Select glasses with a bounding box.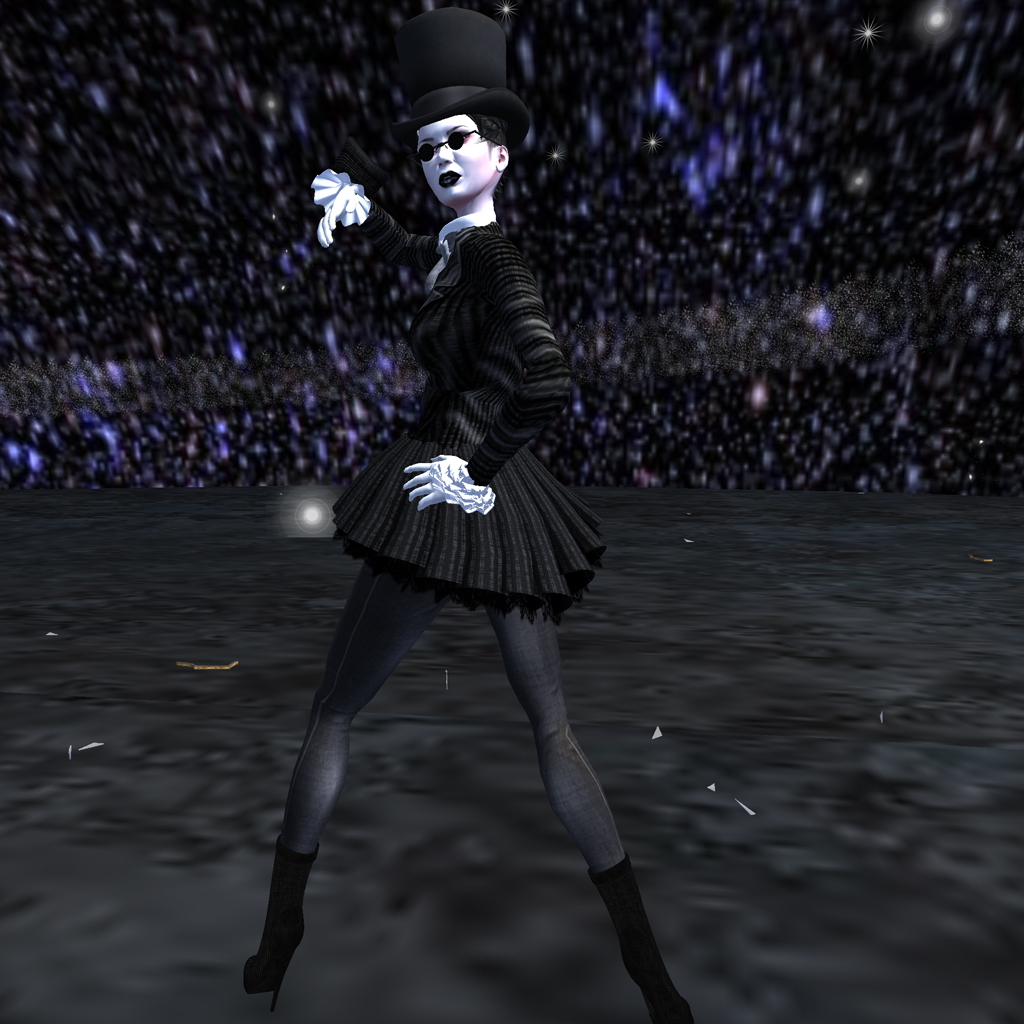
<region>417, 124, 499, 158</region>.
